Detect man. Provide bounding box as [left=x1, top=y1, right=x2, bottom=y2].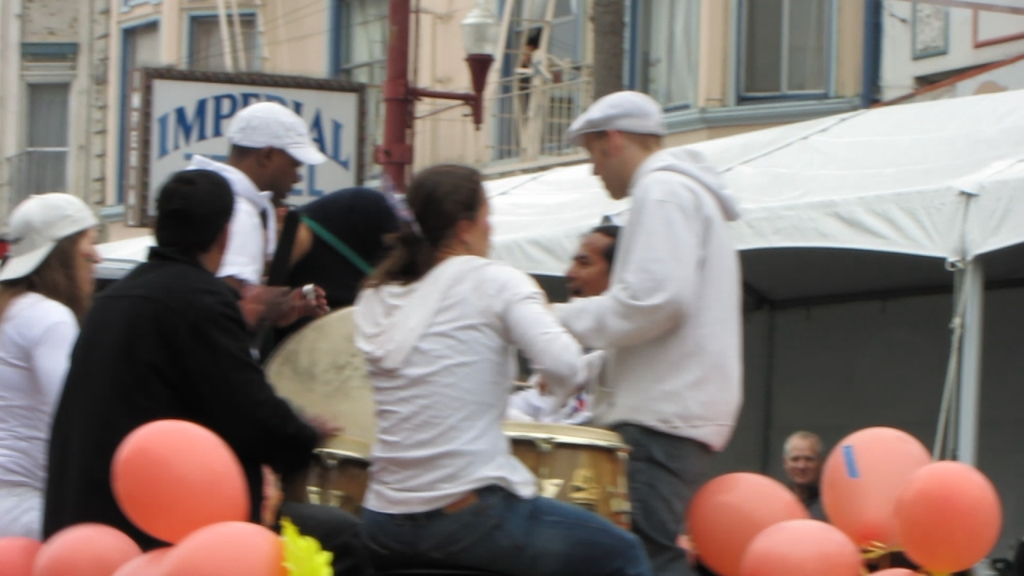
[left=178, top=93, right=321, bottom=351].
